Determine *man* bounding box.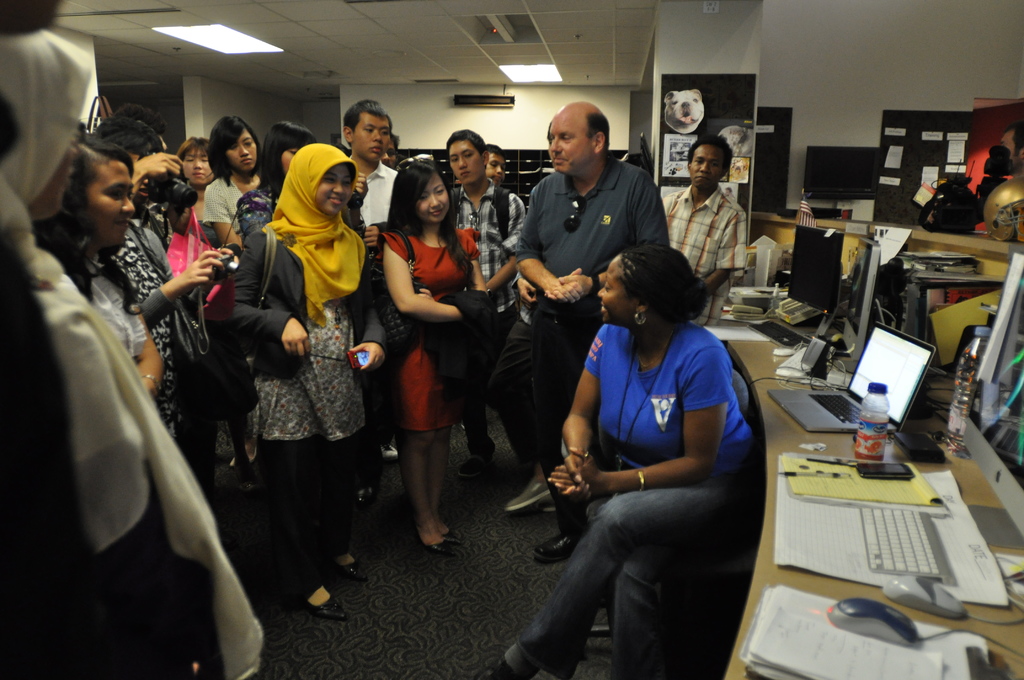
Determined: [x1=451, y1=133, x2=524, y2=465].
